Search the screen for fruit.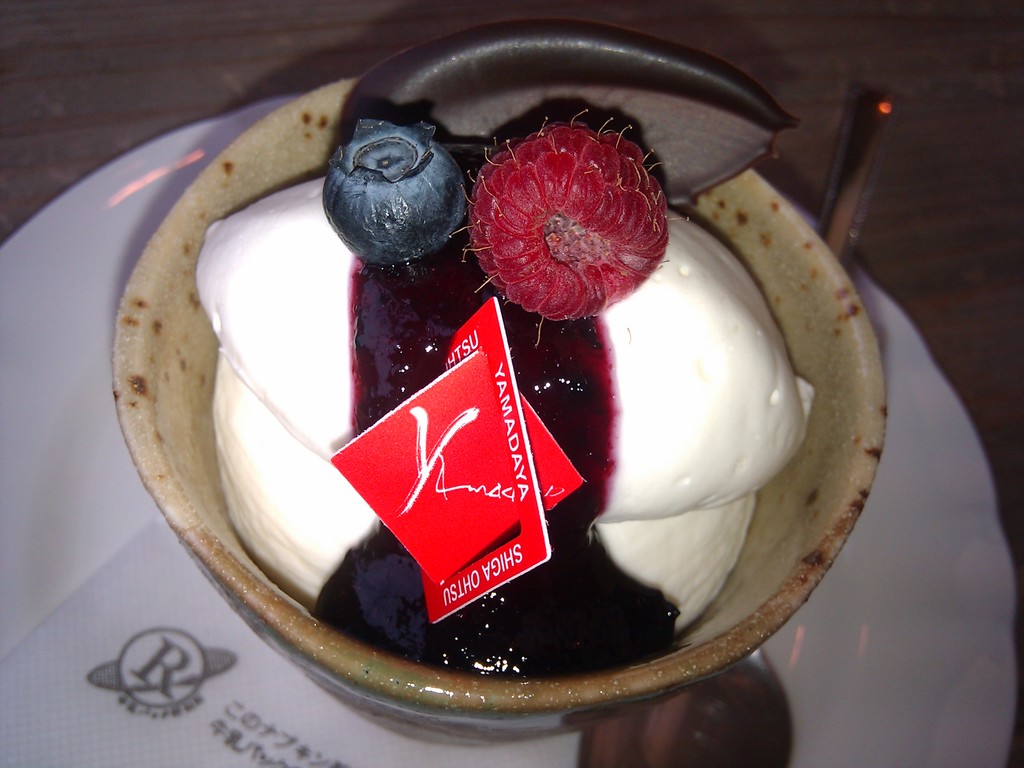
Found at <bbox>323, 114, 468, 265</bbox>.
